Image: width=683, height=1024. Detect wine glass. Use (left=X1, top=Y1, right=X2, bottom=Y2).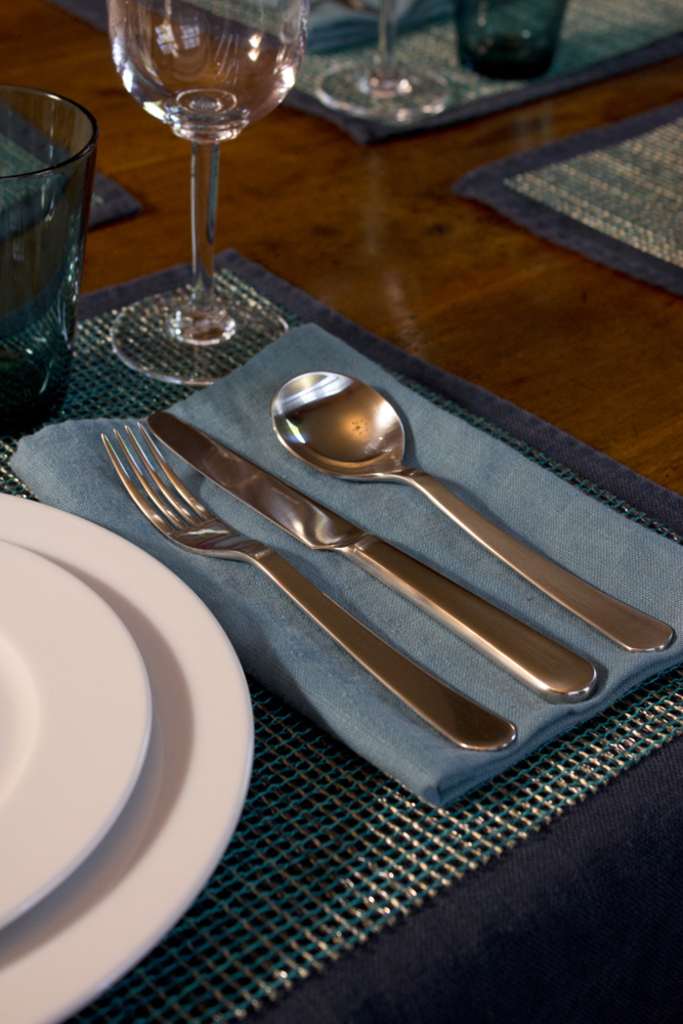
(left=315, top=0, right=445, bottom=123).
